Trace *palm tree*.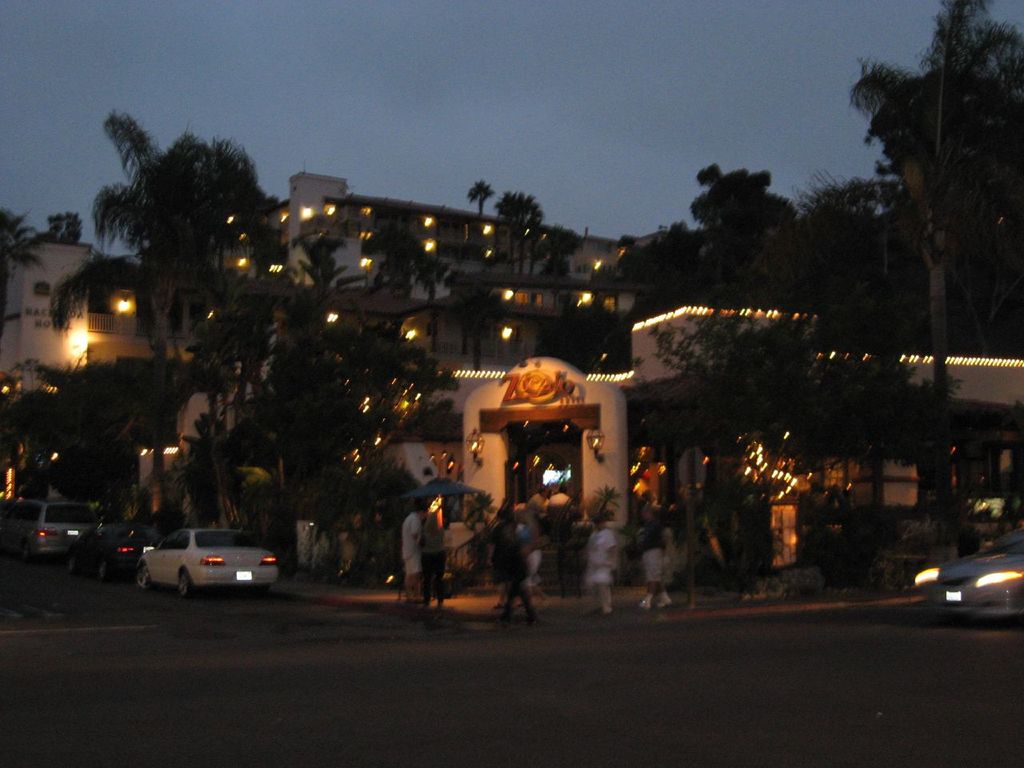
Traced to [x1=608, y1=374, x2=735, y2=466].
